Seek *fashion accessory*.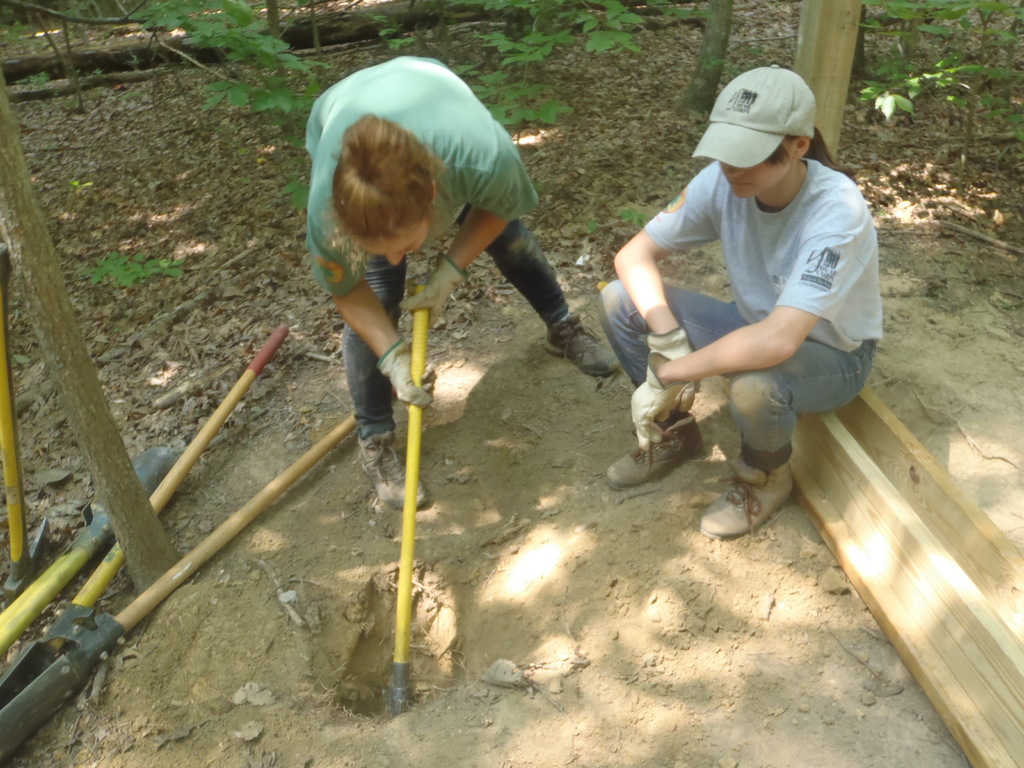
{"left": 605, "top": 417, "right": 703, "bottom": 489}.
